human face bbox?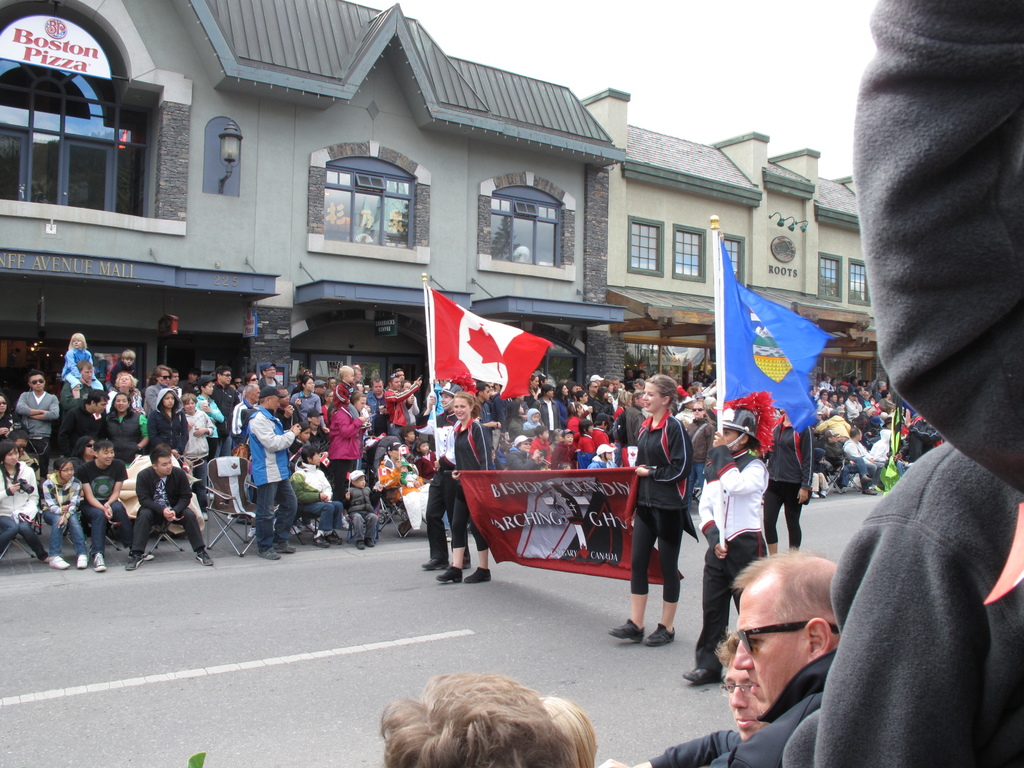
Rect(634, 393, 646, 409)
